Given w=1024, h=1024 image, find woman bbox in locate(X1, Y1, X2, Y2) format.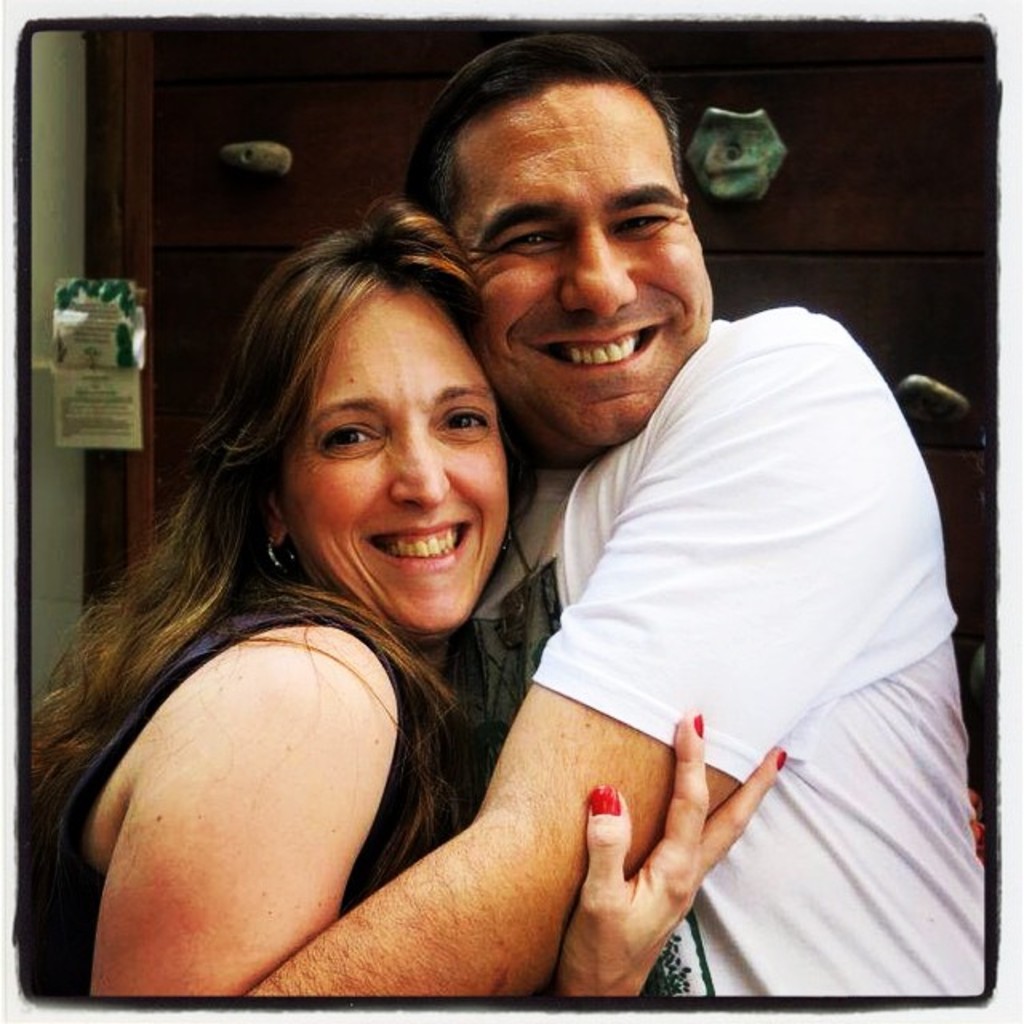
locate(139, 136, 838, 1023).
